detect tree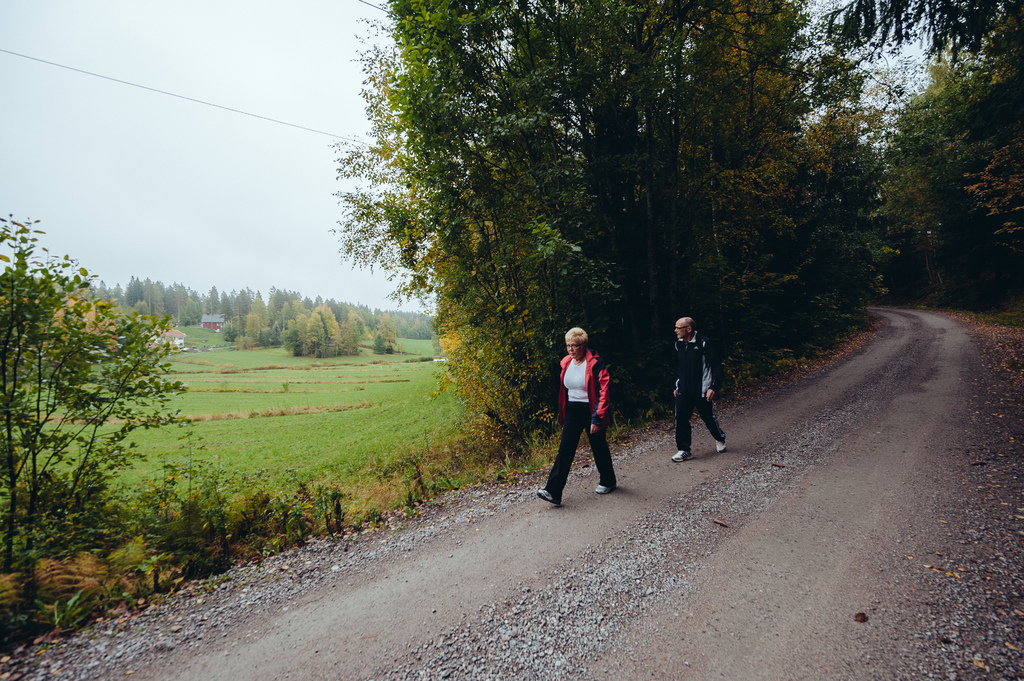
[left=40, top=255, right=193, bottom=559]
